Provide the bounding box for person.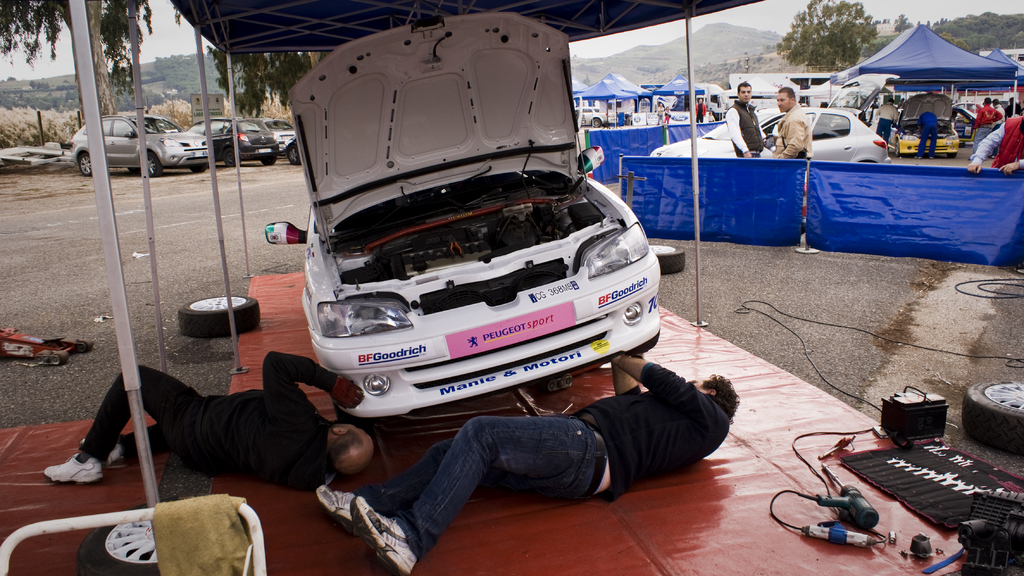
Rect(724, 79, 769, 162).
